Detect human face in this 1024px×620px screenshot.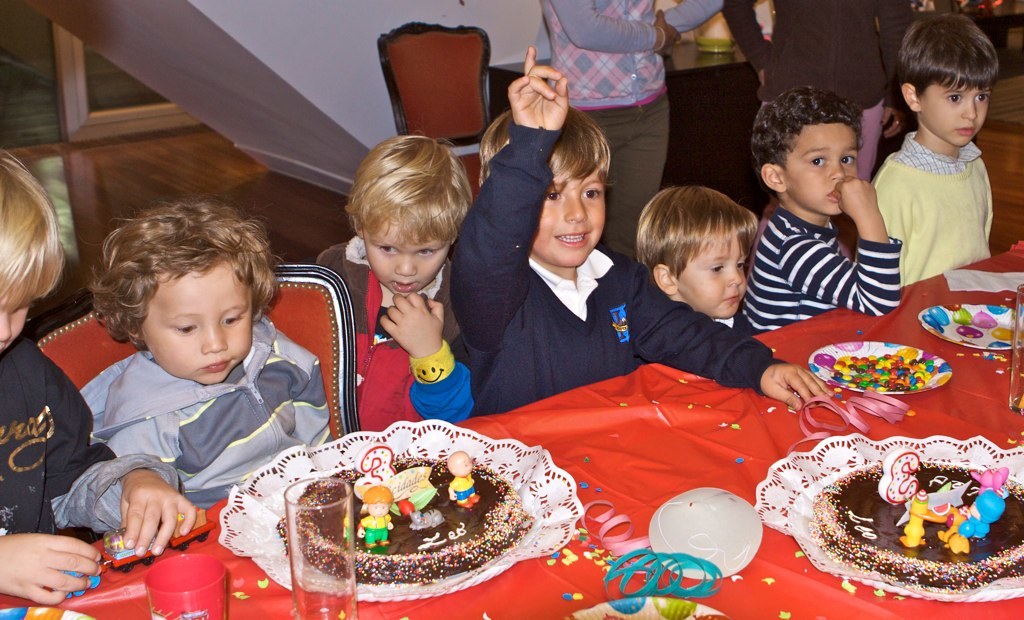
Detection: (left=2, top=302, right=26, bottom=352).
